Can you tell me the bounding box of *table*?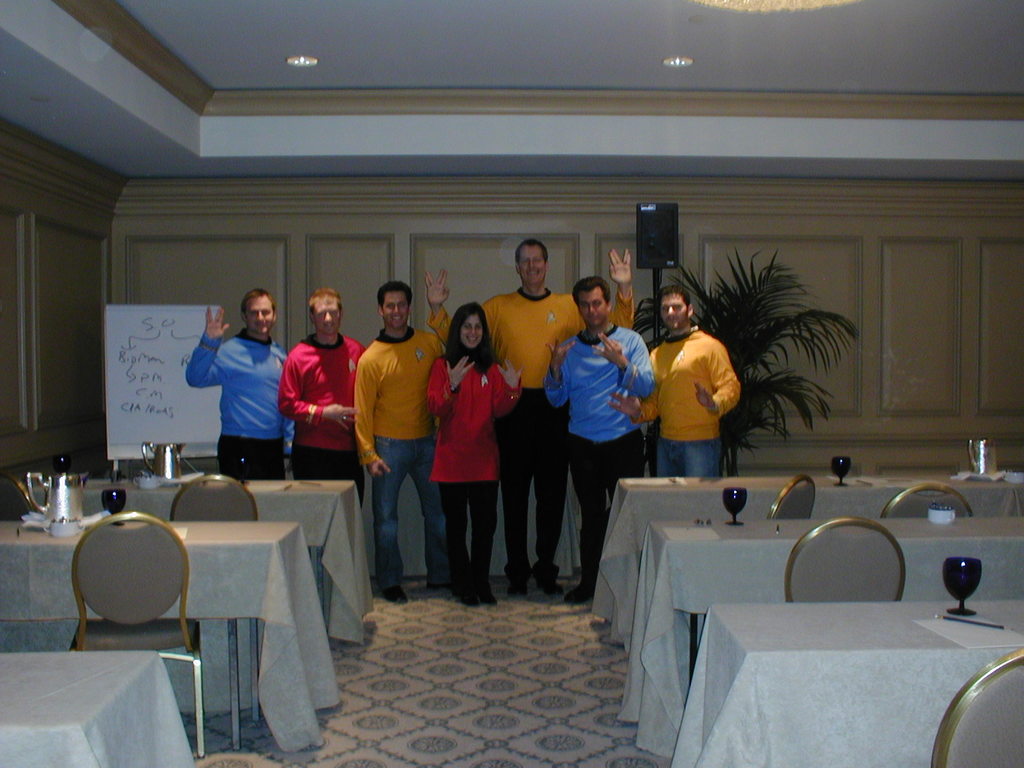
[left=0, top=520, right=340, bottom=753].
